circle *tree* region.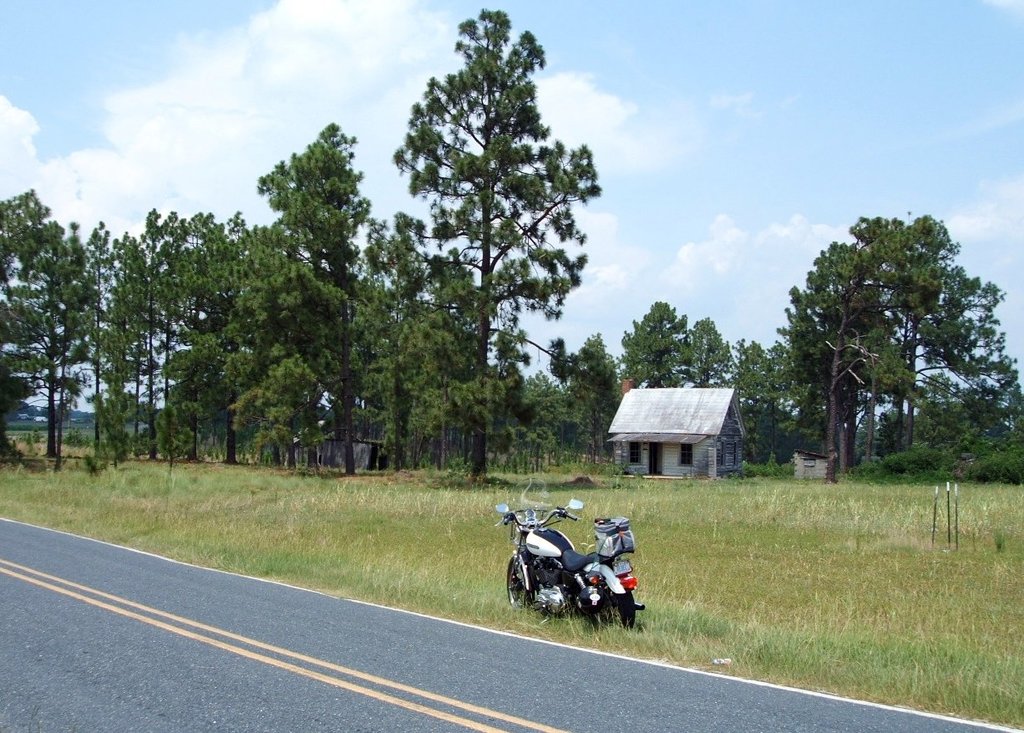
Region: [x1=116, y1=227, x2=168, y2=458].
